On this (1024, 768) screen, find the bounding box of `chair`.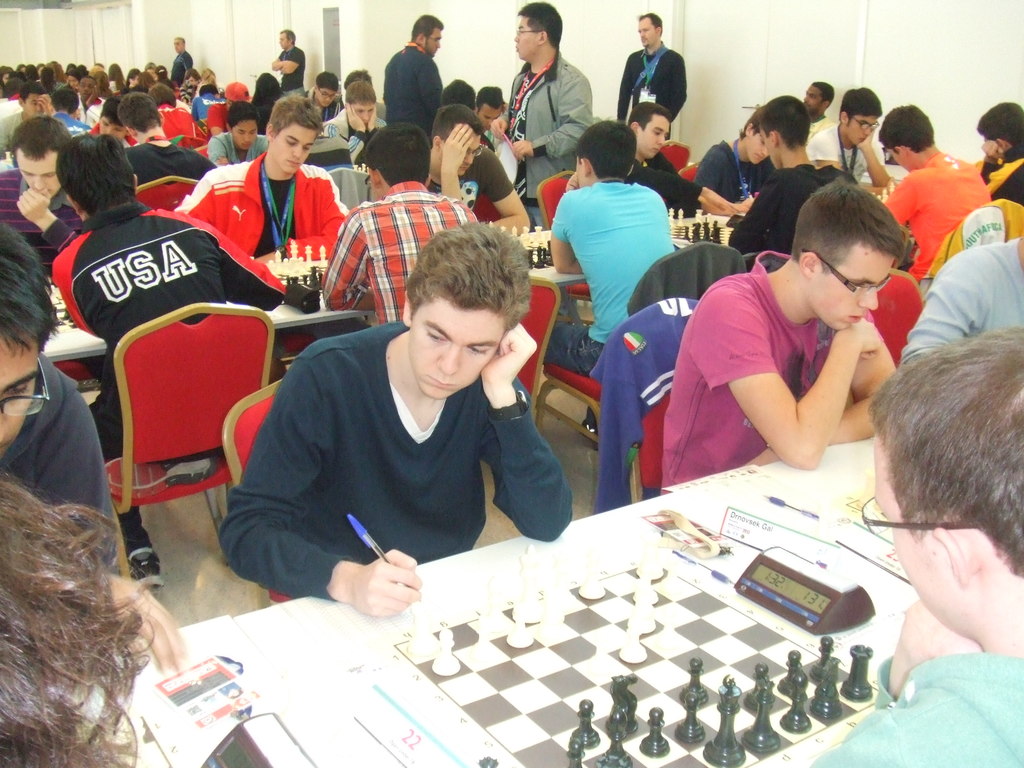
Bounding box: region(674, 155, 702, 181).
